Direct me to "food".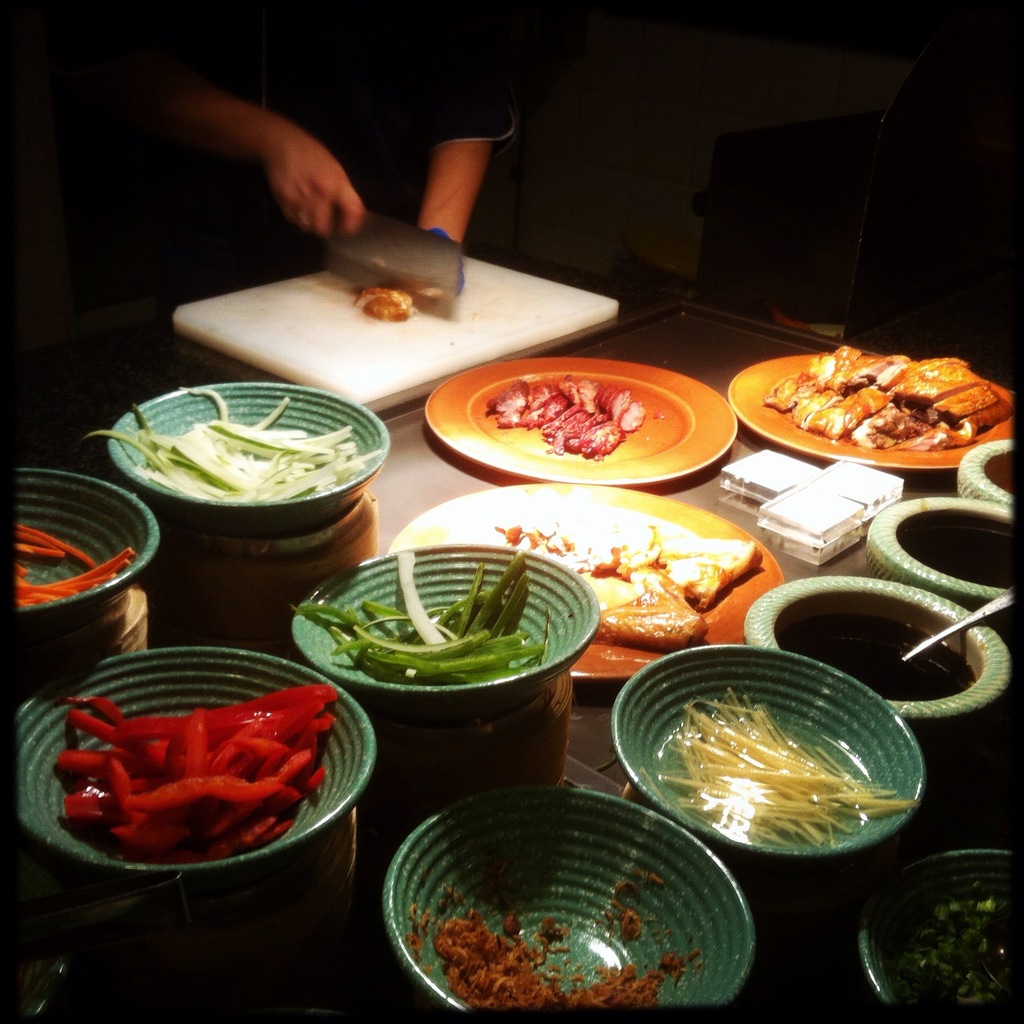
Direction: {"left": 88, "top": 389, "right": 383, "bottom": 506}.
